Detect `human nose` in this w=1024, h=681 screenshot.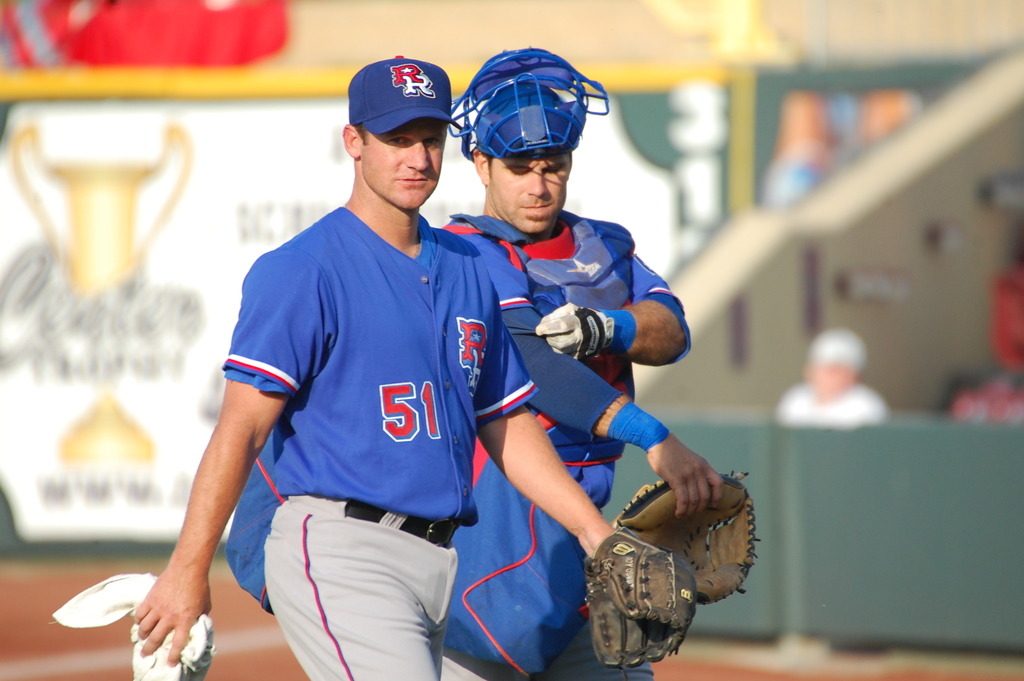
Detection: left=526, top=164, right=551, bottom=195.
